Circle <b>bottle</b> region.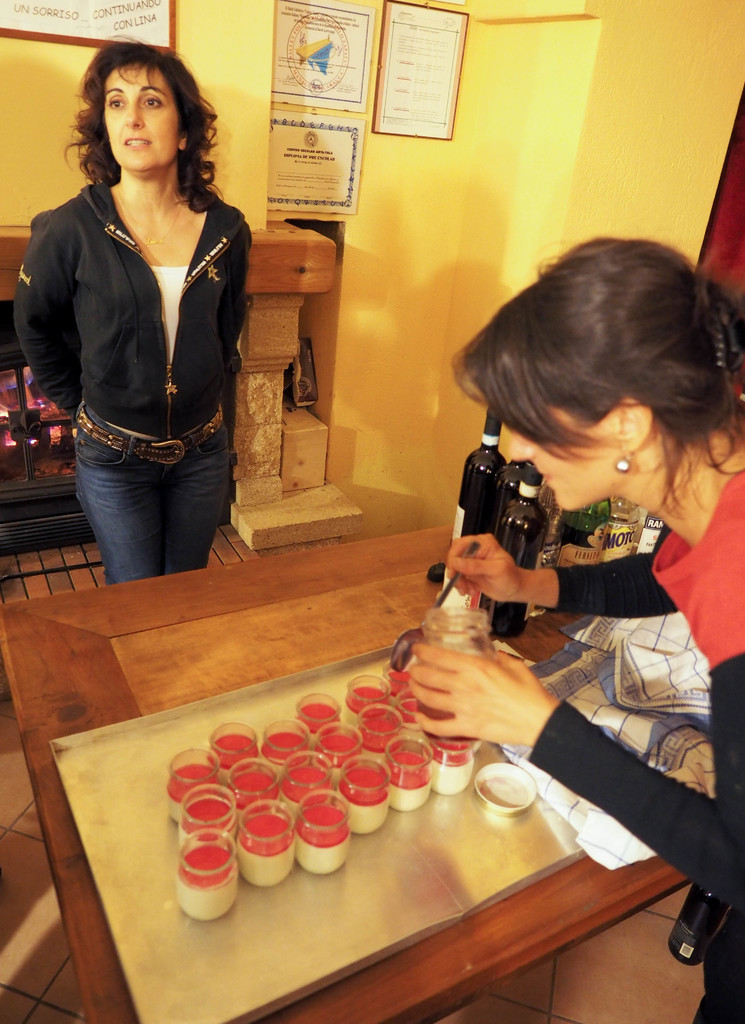
Region: 452/412/508/545.
